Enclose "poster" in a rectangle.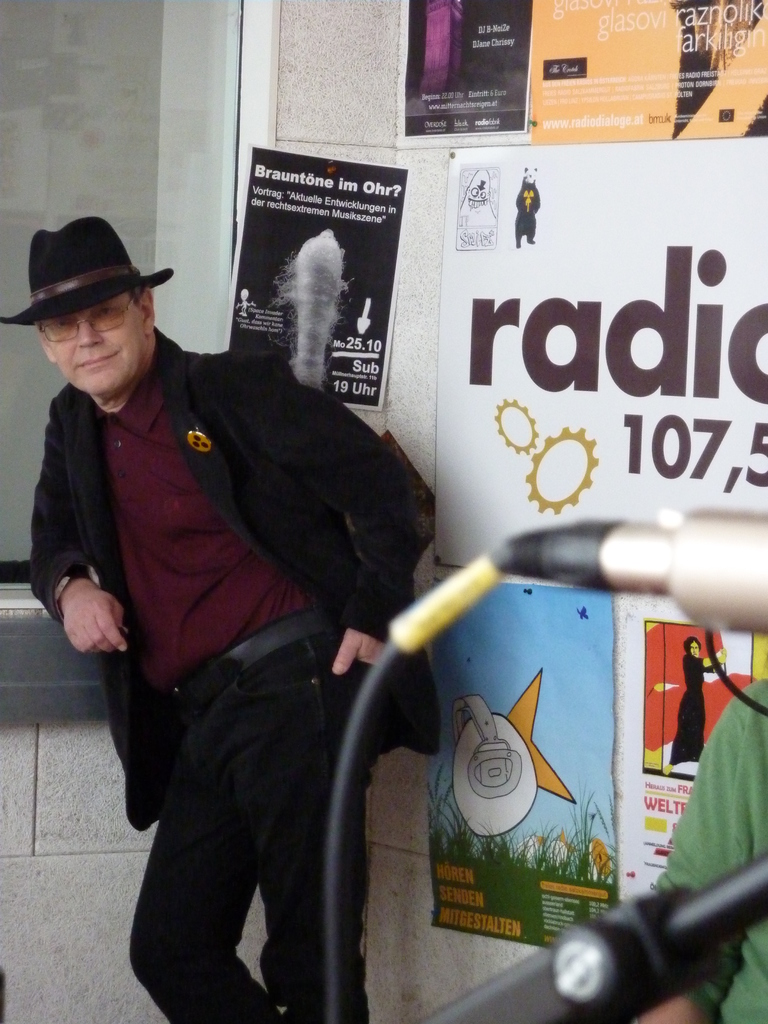
637, 620, 758, 900.
